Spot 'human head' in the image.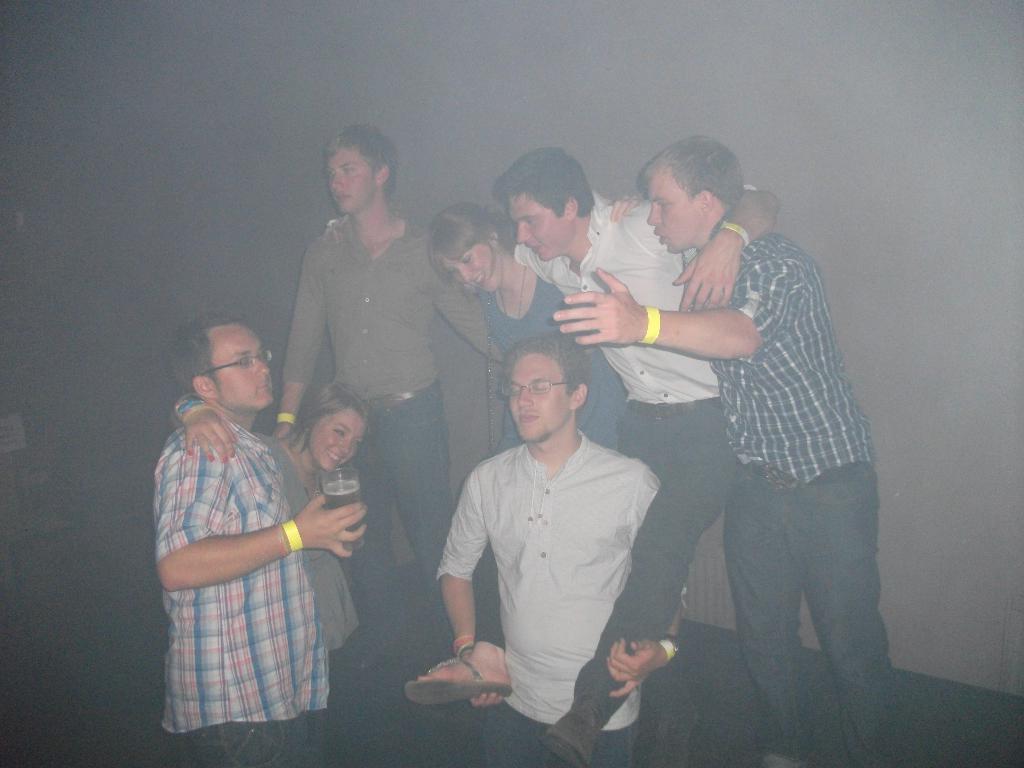
'human head' found at pyautogui.locateOnScreen(166, 311, 273, 412).
